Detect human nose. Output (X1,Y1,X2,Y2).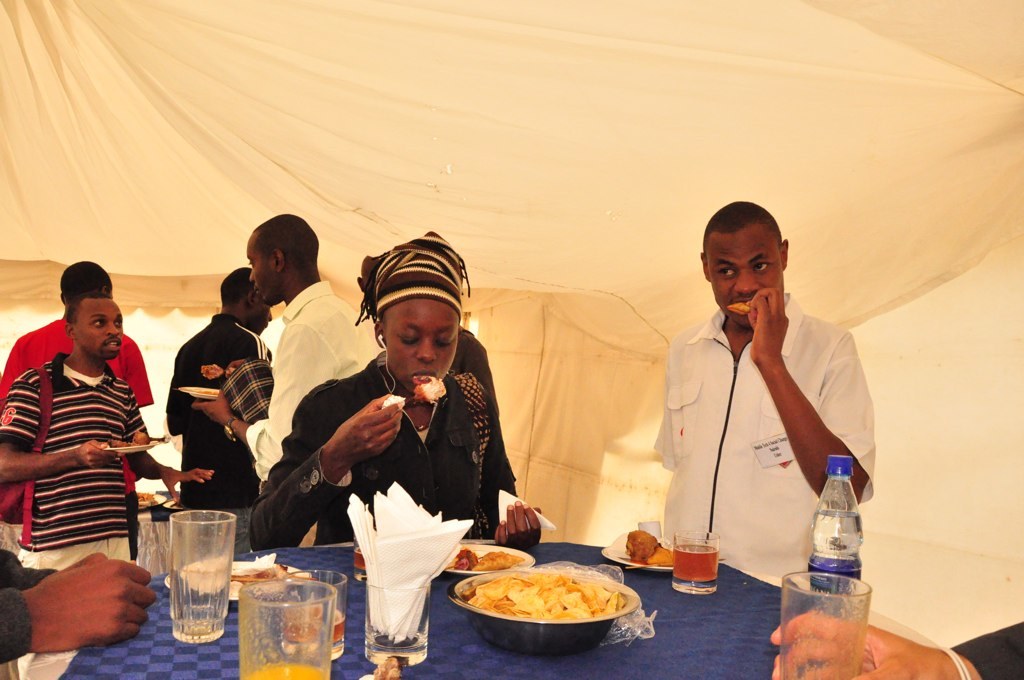
(104,316,123,339).
